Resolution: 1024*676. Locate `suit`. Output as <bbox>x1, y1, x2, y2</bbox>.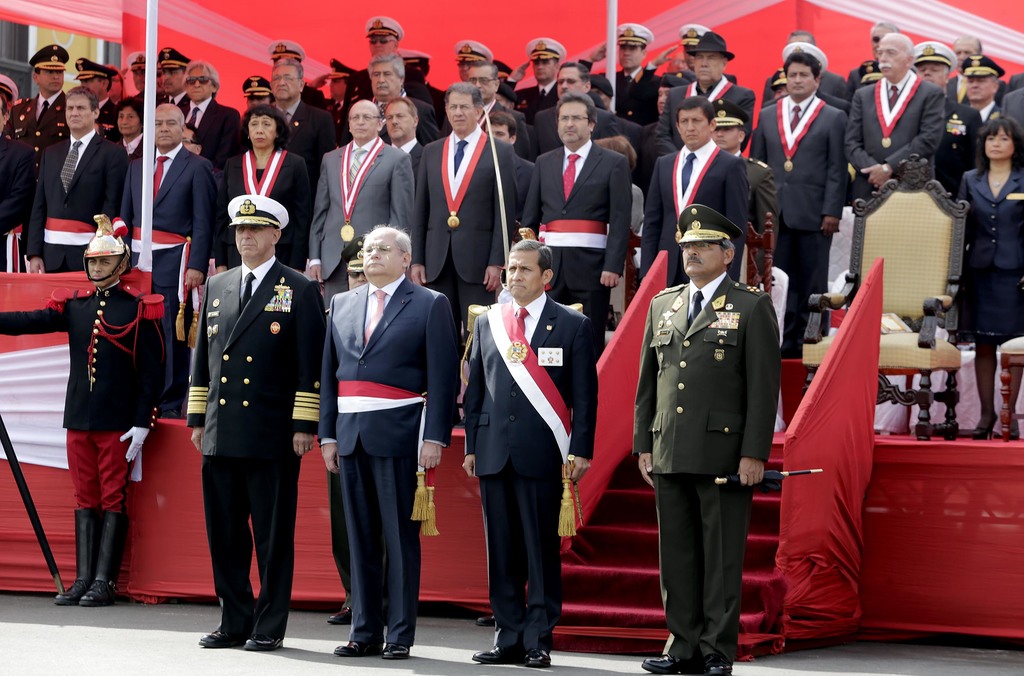
<bbox>178, 96, 245, 172</bbox>.
